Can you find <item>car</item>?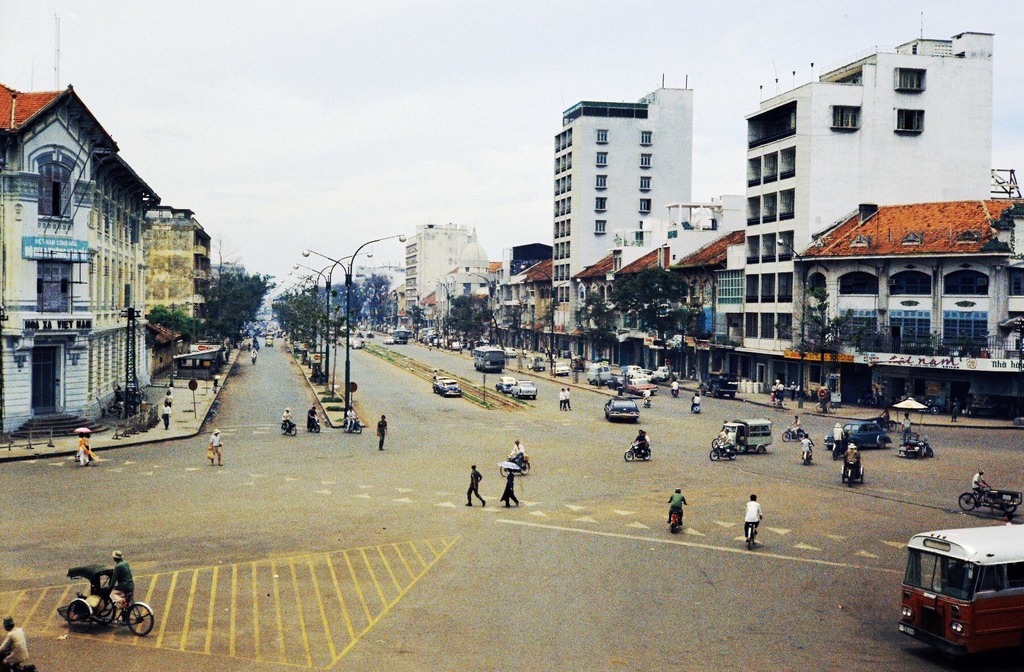
Yes, bounding box: (x1=822, y1=419, x2=891, y2=447).
